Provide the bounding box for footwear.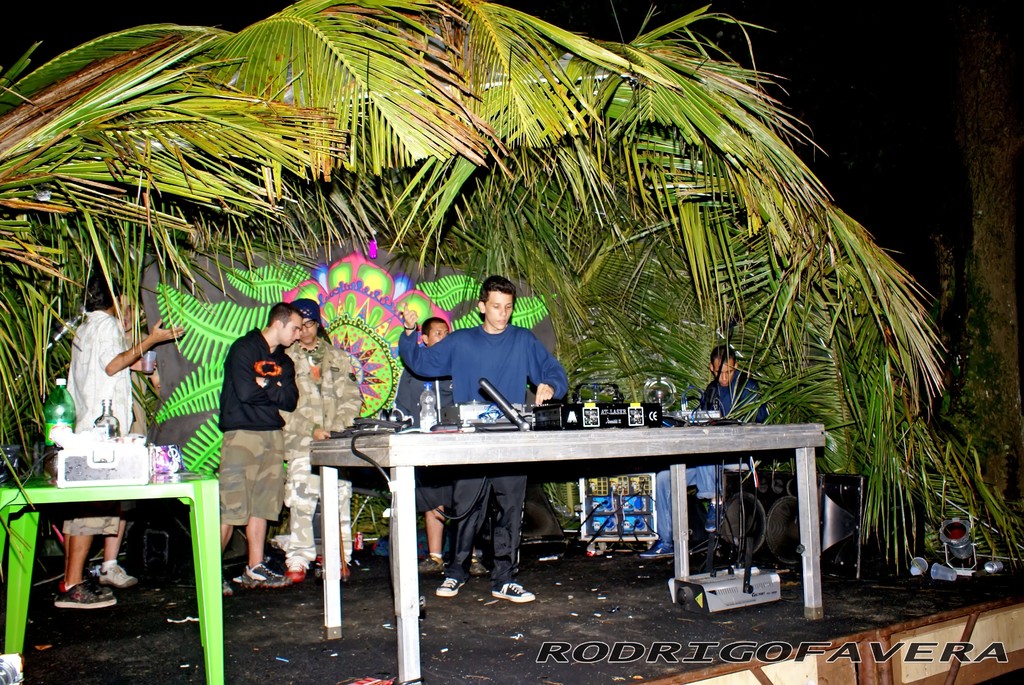
bbox=(286, 561, 307, 582).
